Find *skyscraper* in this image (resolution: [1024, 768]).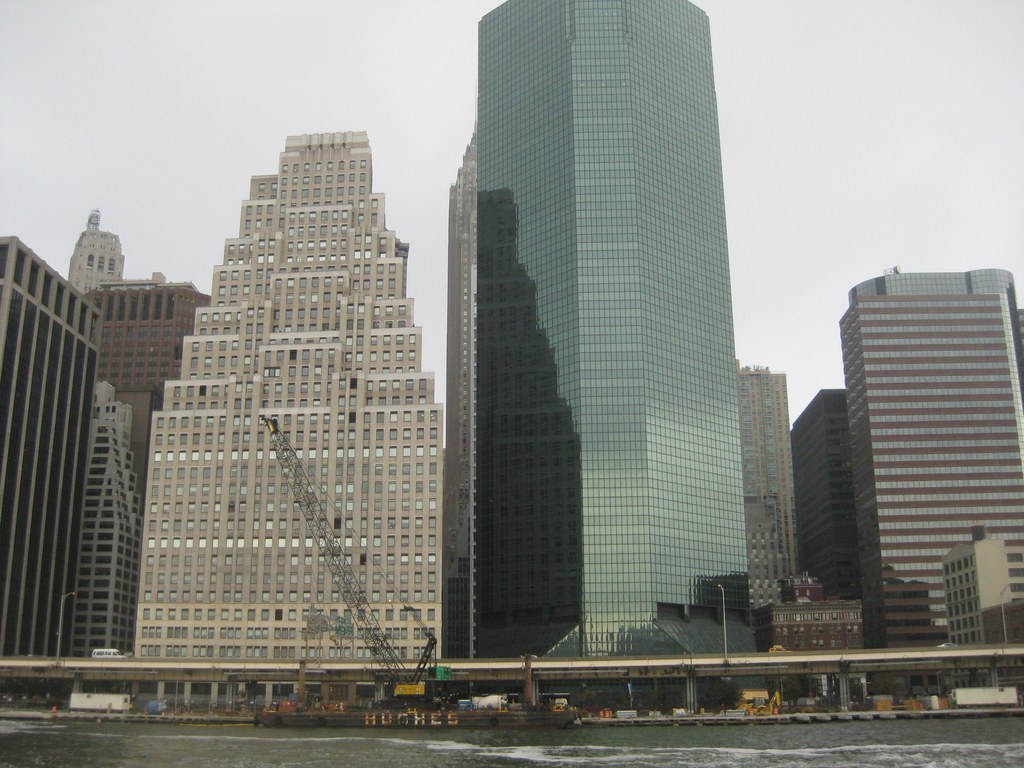
BBox(834, 263, 1020, 705).
